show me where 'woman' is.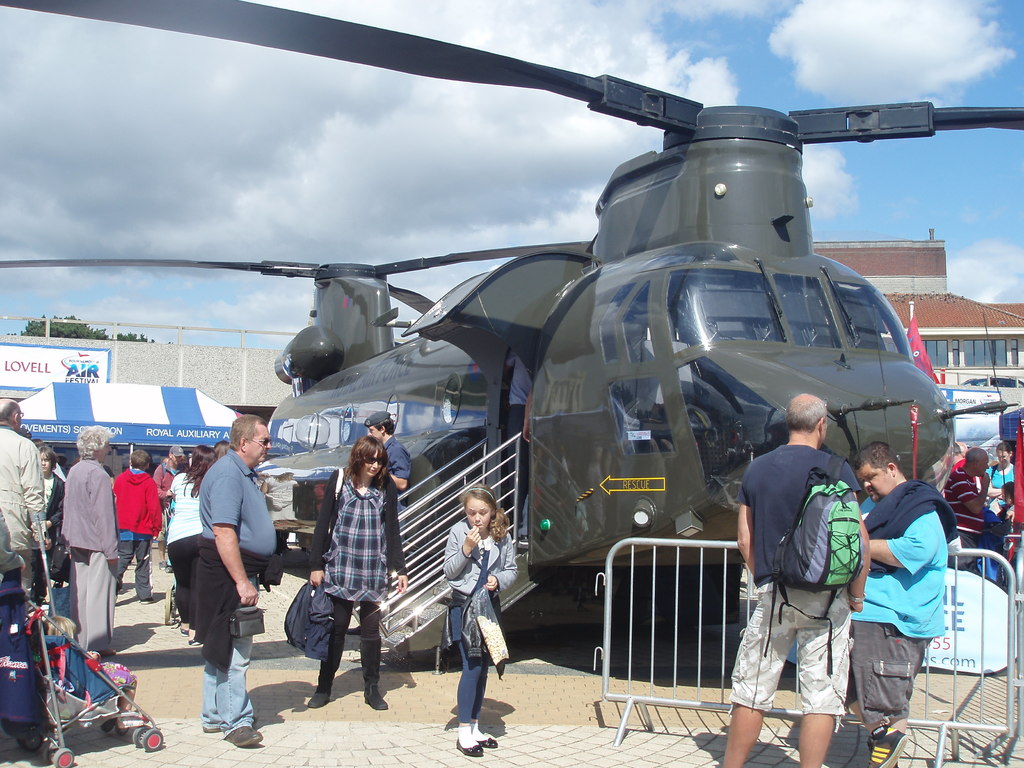
'woman' is at locate(290, 430, 397, 719).
